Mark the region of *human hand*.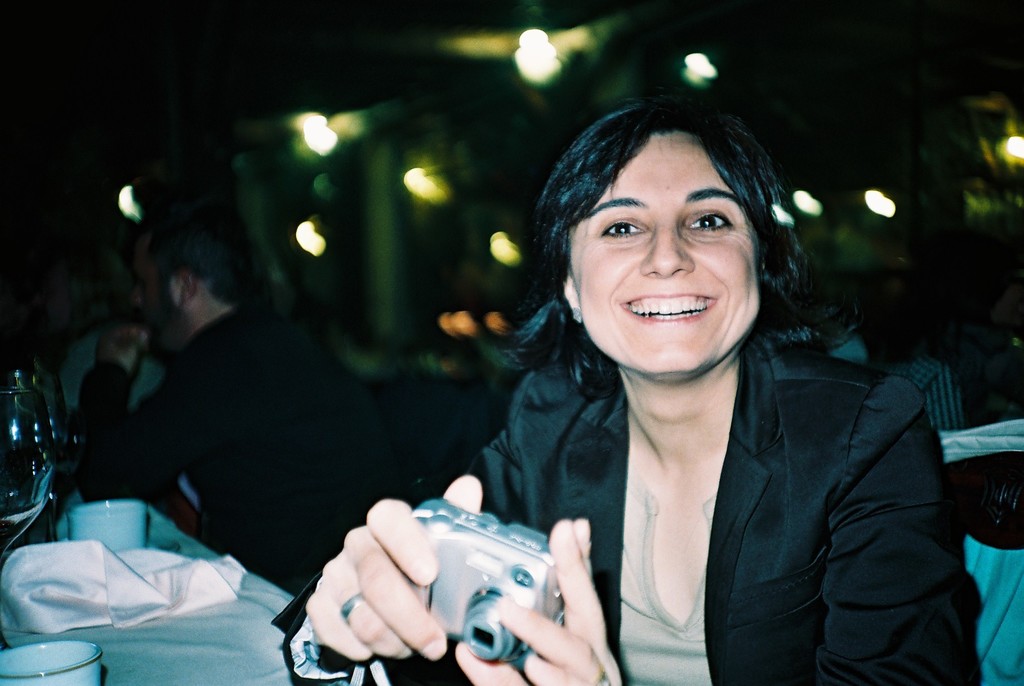
Region: (454,516,625,685).
